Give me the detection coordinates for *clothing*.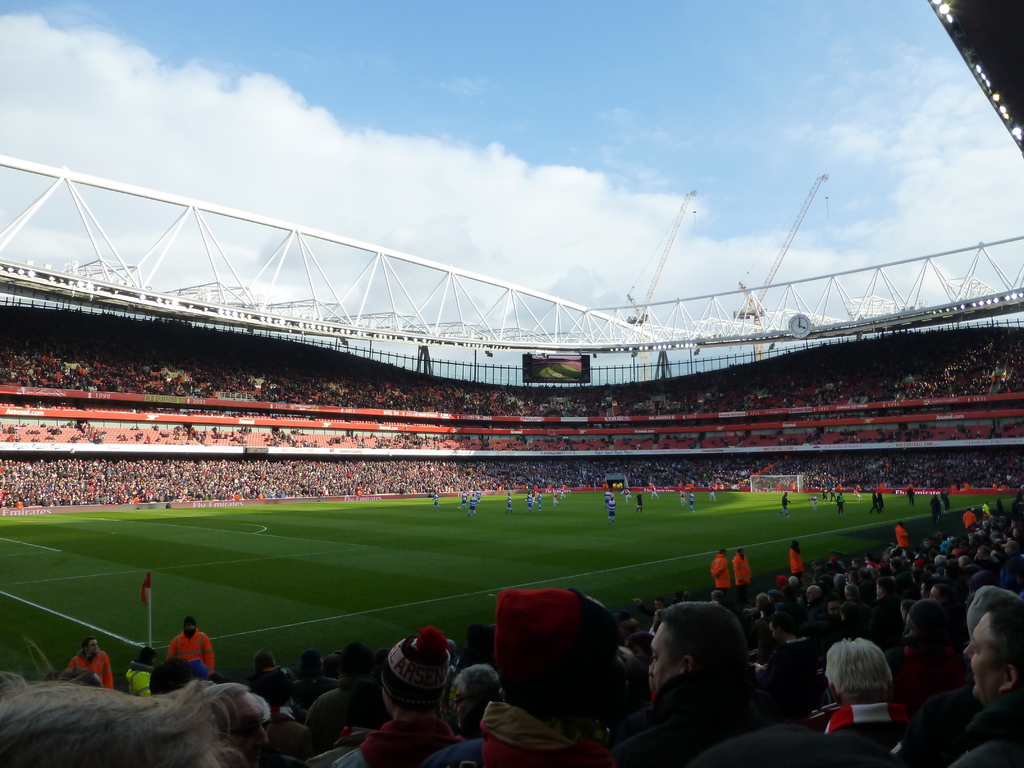
760 626 835 720.
